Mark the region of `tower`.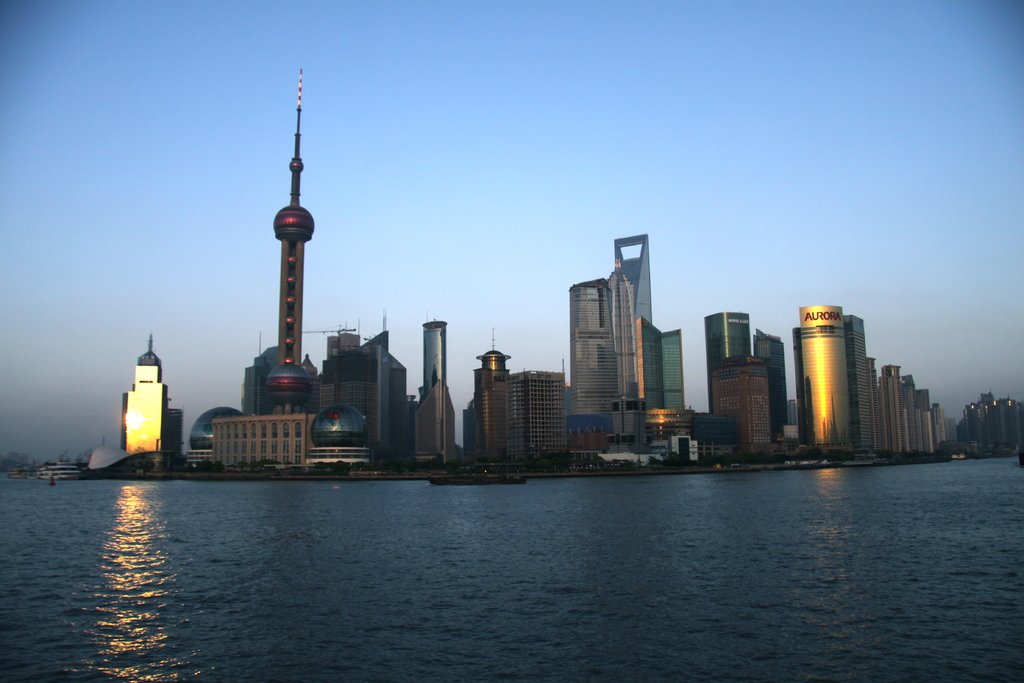
Region: x1=963 y1=393 x2=1021 y2=445.
